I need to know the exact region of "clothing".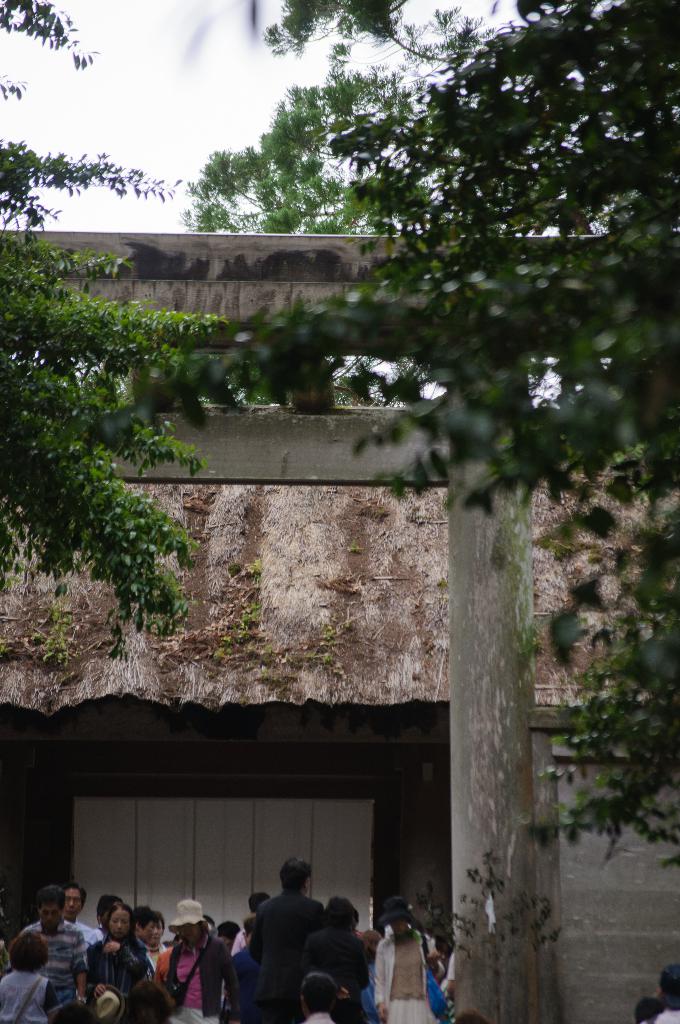
Region: 86 936 147 1020.
